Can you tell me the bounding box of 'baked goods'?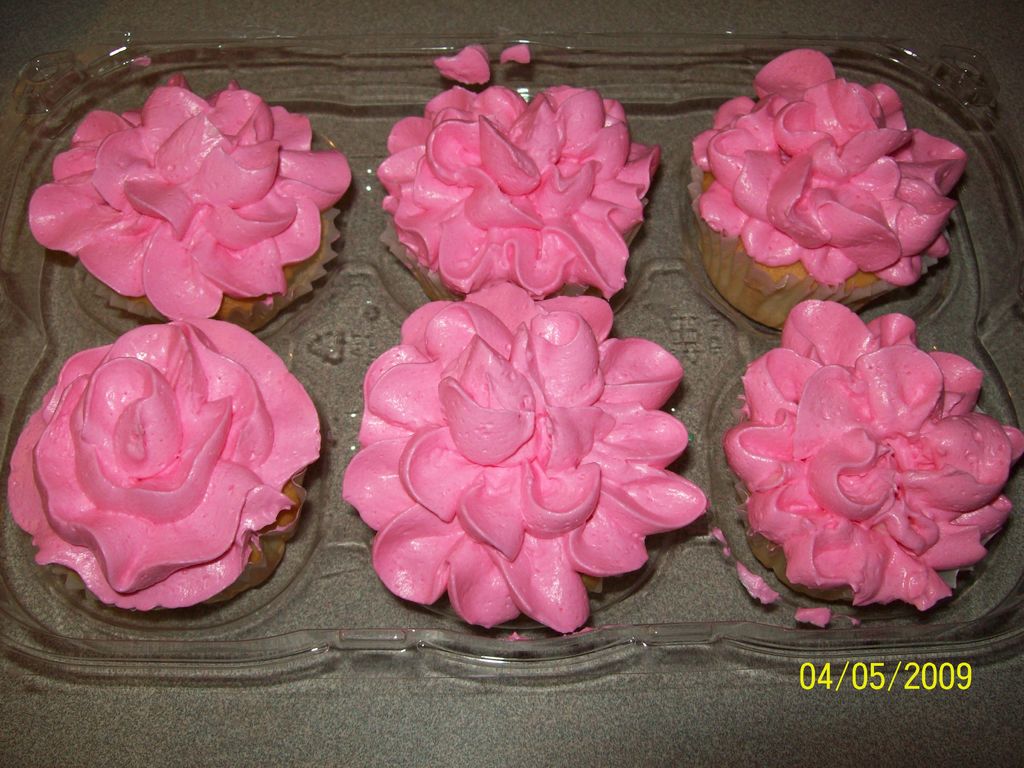
[left=6, top=300, right=326, bottom=610].
